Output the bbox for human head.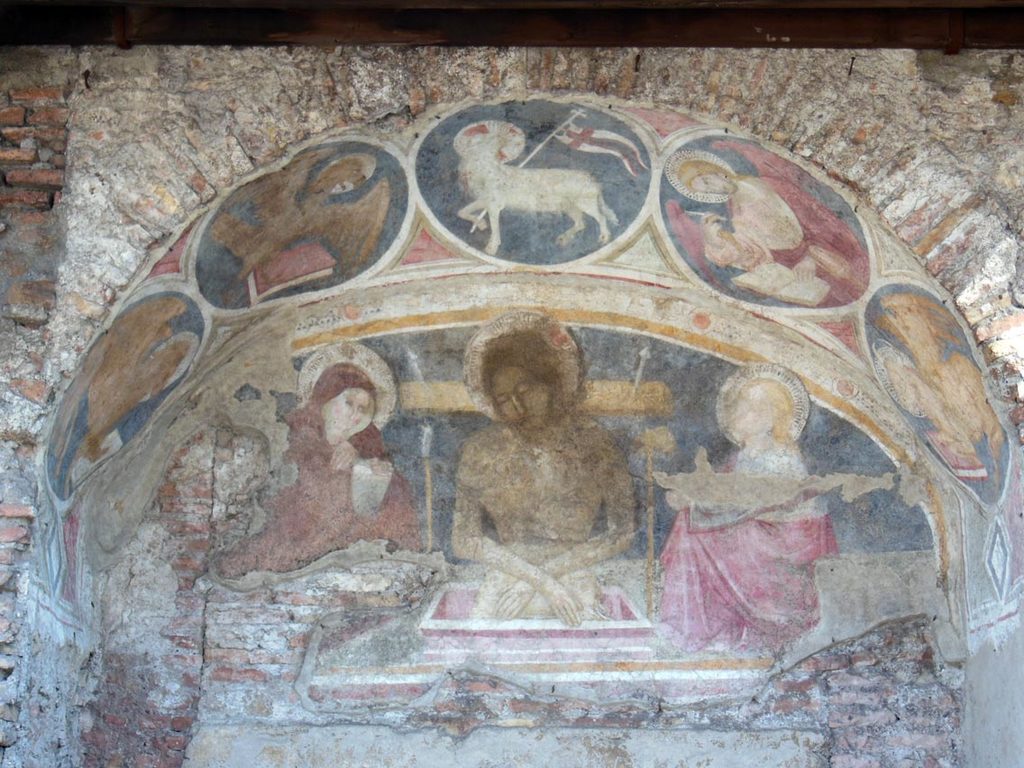
{"left": 484, "top": 321, "right": 565, "bottom": 442}.
